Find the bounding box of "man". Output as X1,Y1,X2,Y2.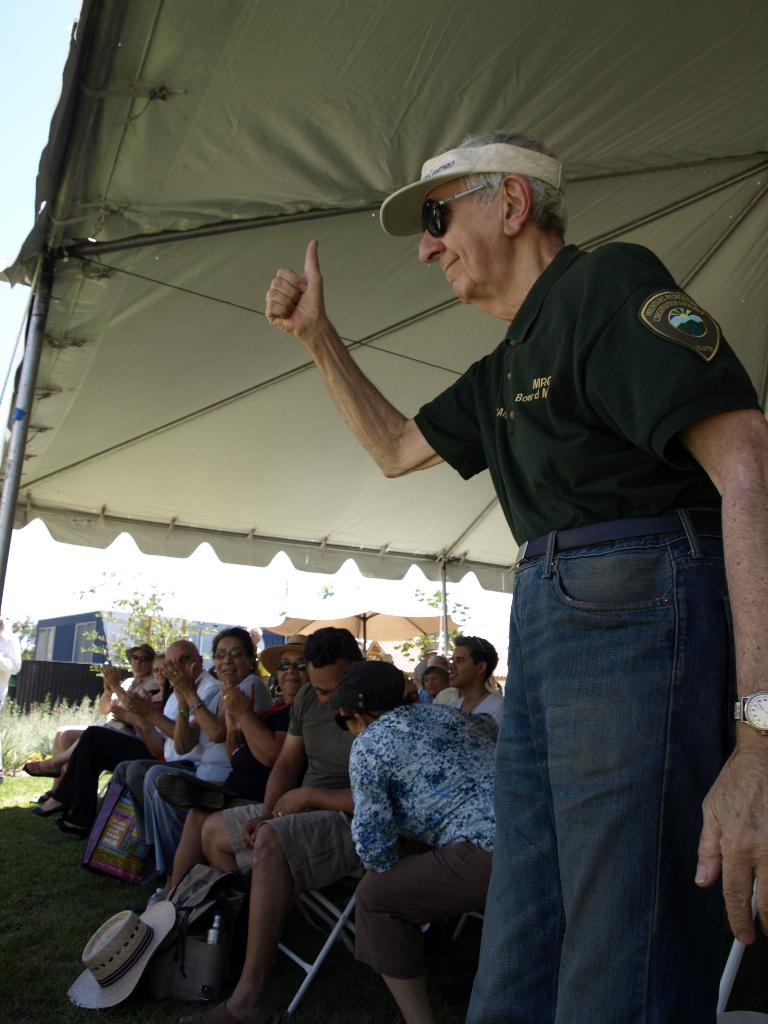
265,131,767,1023.
